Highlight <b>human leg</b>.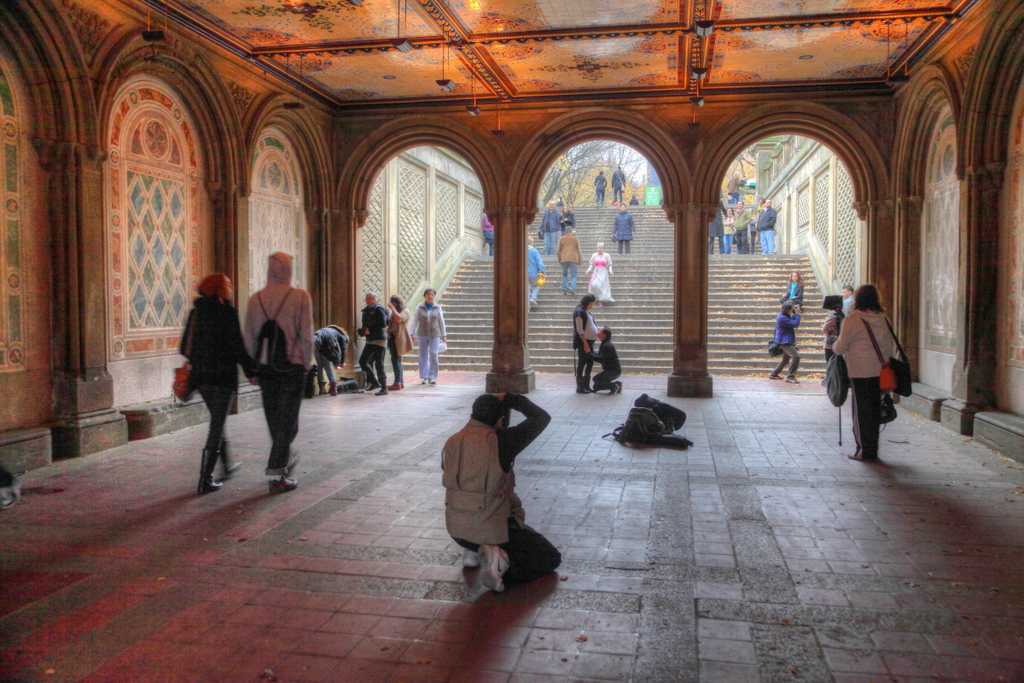
Highlighted region: 616:228:623:254.
